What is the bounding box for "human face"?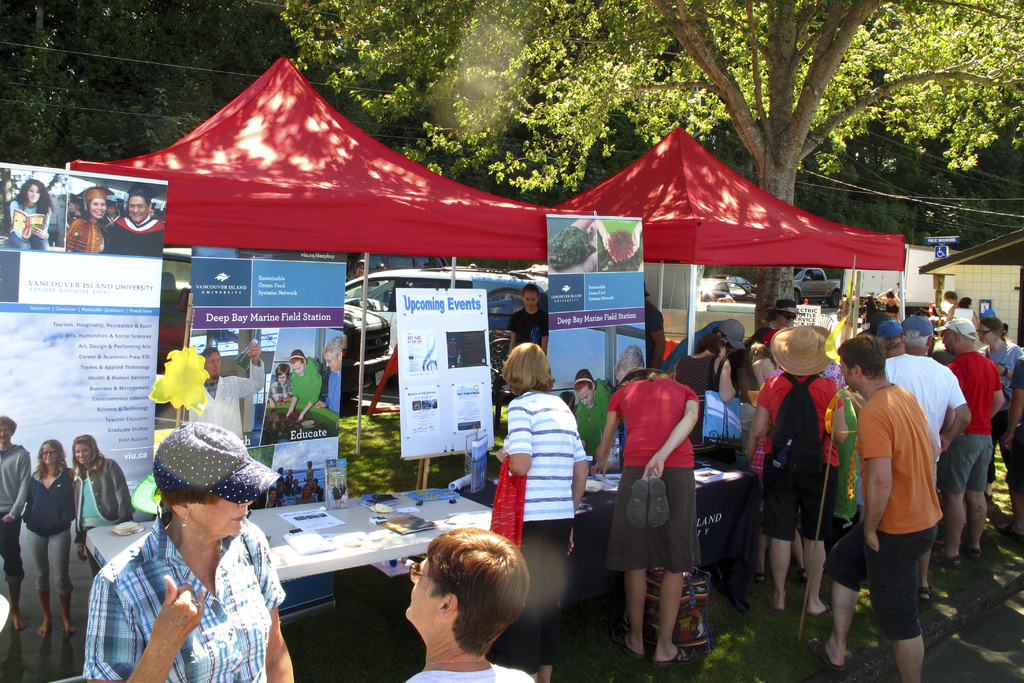
bbox(979, 325, 997, 341).
